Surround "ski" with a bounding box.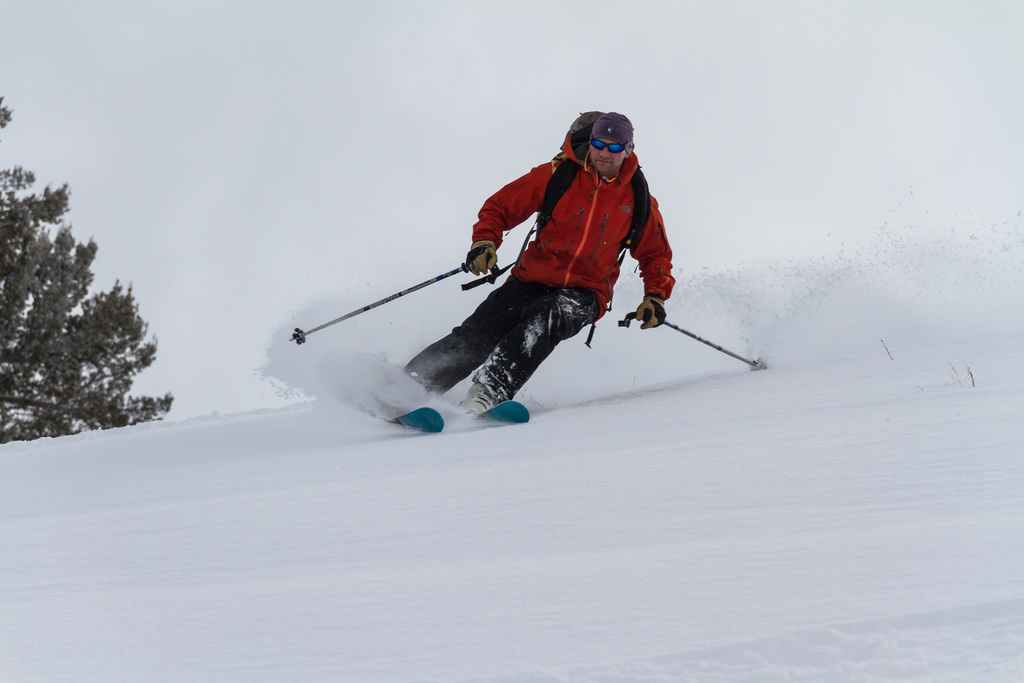
385 403 446 436.
